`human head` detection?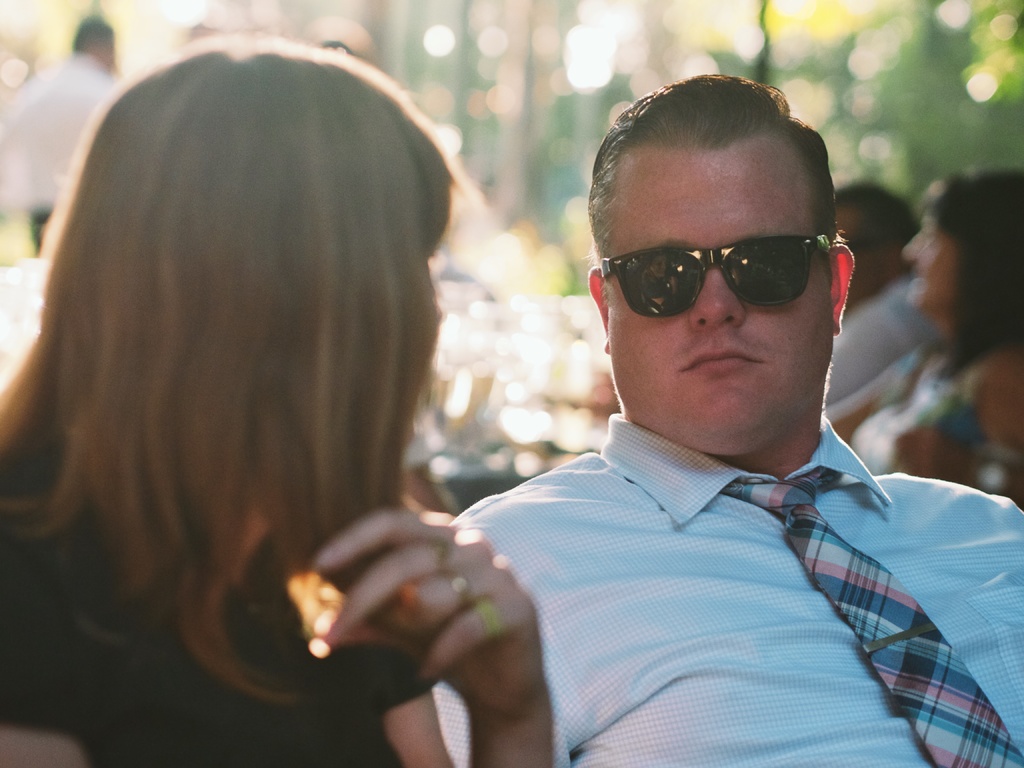
detection(79, 35, 456, 454)
